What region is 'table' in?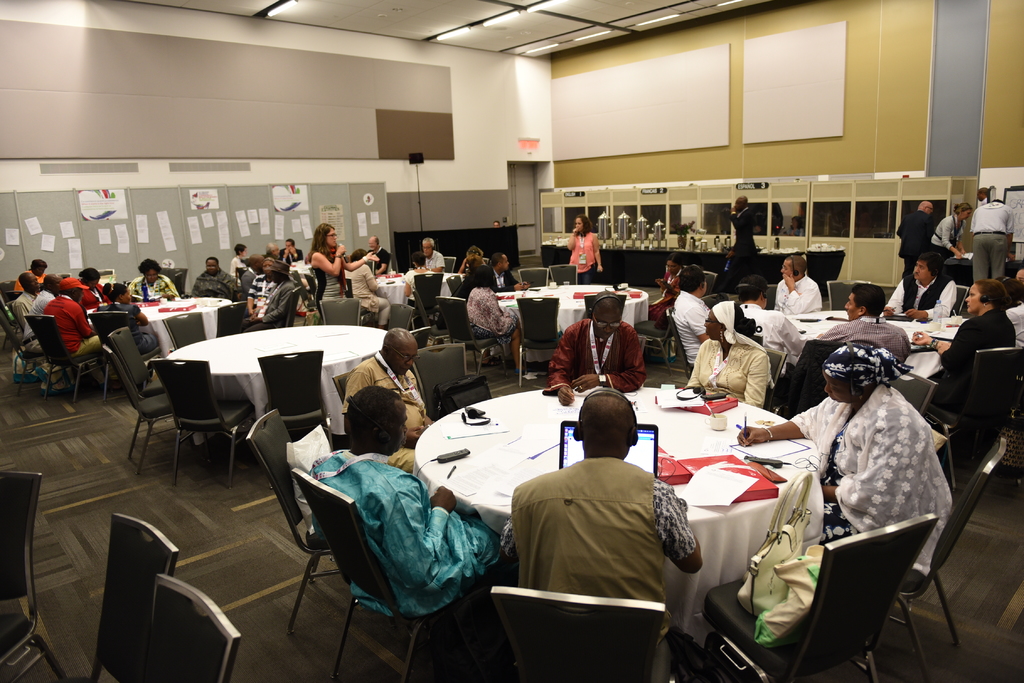
(379, 262, 465, 299).
